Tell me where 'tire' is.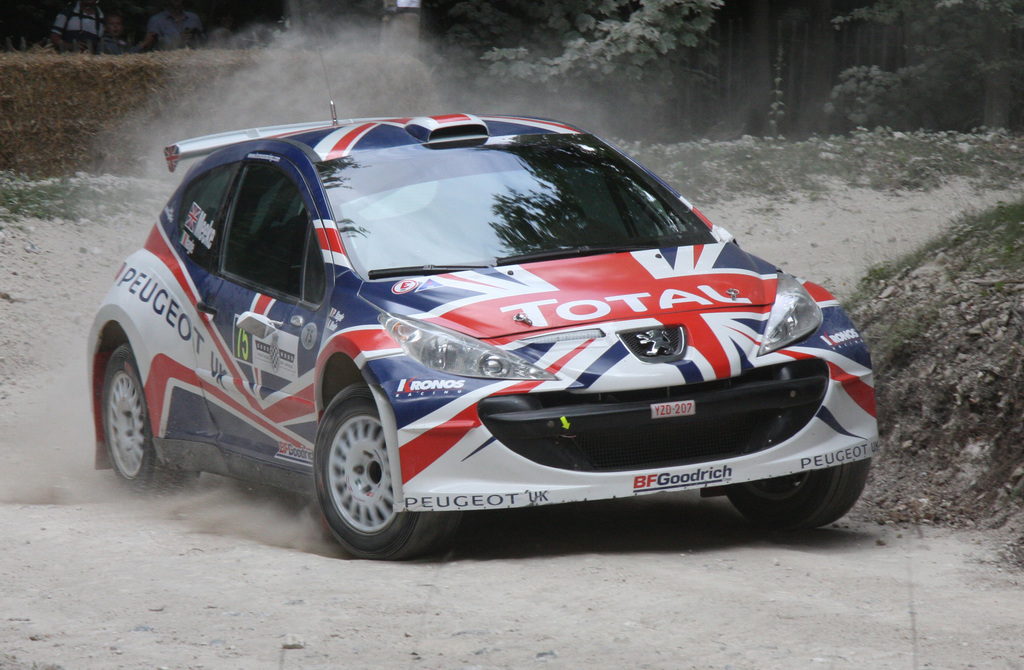
'tire' is at (100, 346, 205, 498).
